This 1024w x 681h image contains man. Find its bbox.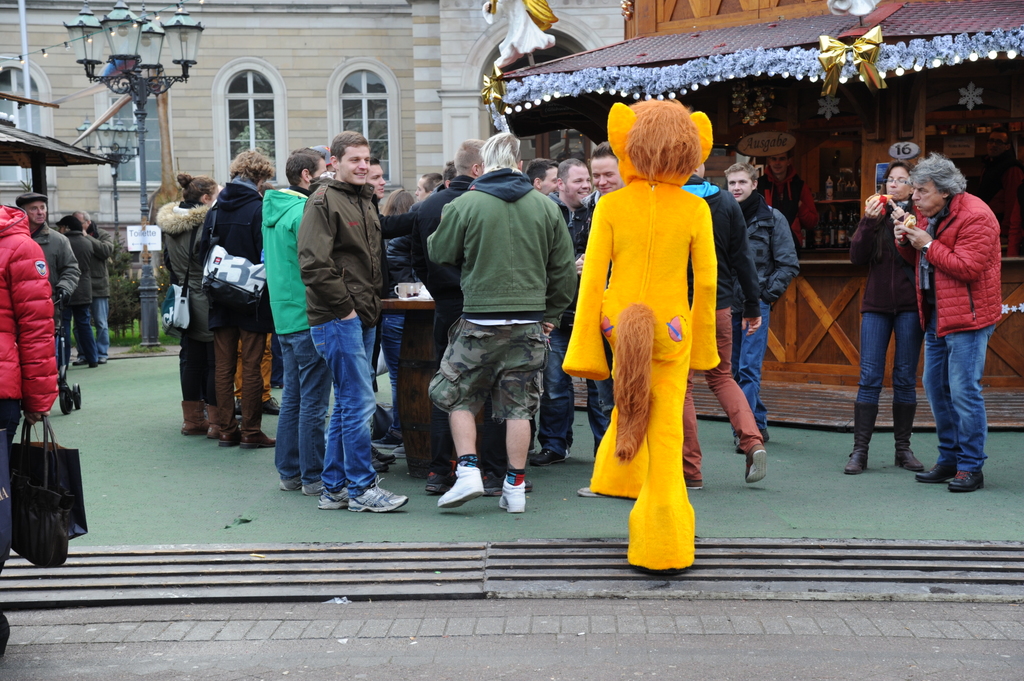
<region>13, 193, 82, 309</region>.
